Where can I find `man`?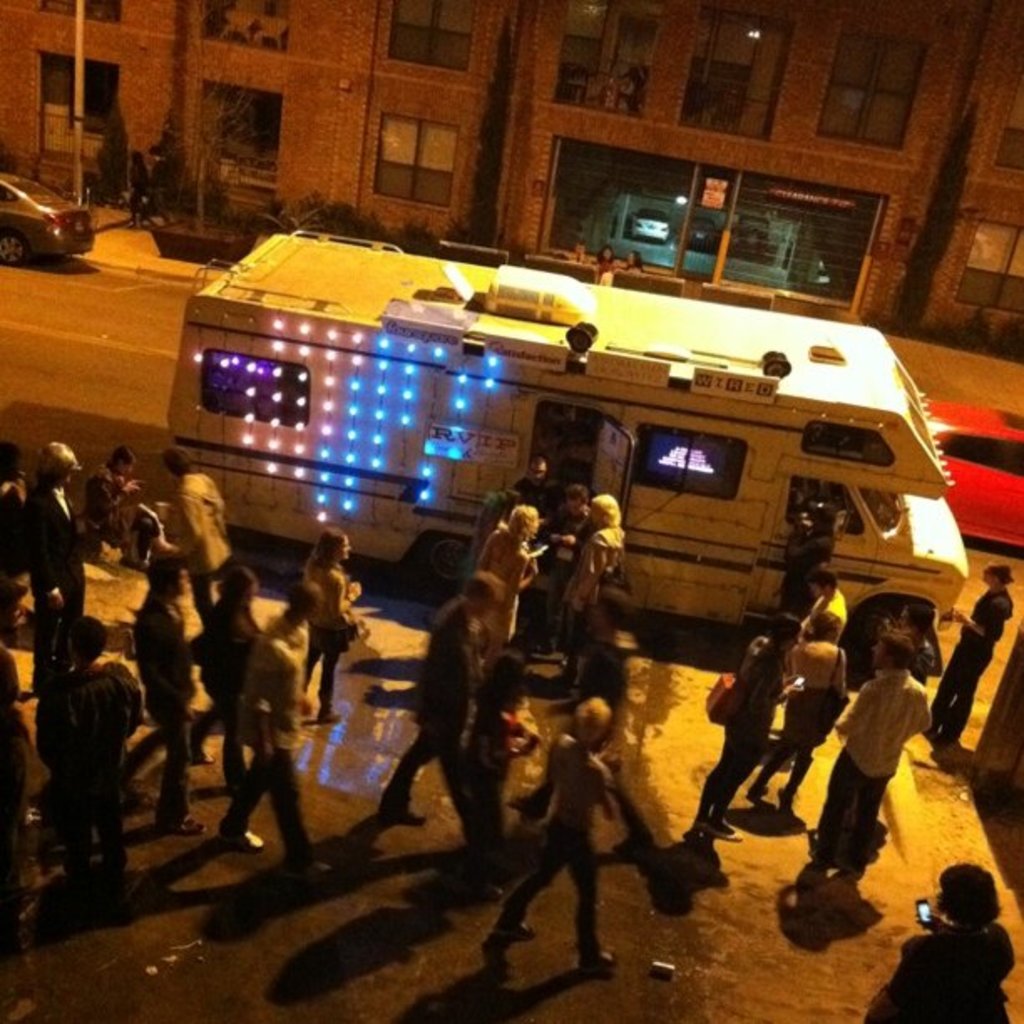
You can find it at select_region(33, 616, 151, 890).
